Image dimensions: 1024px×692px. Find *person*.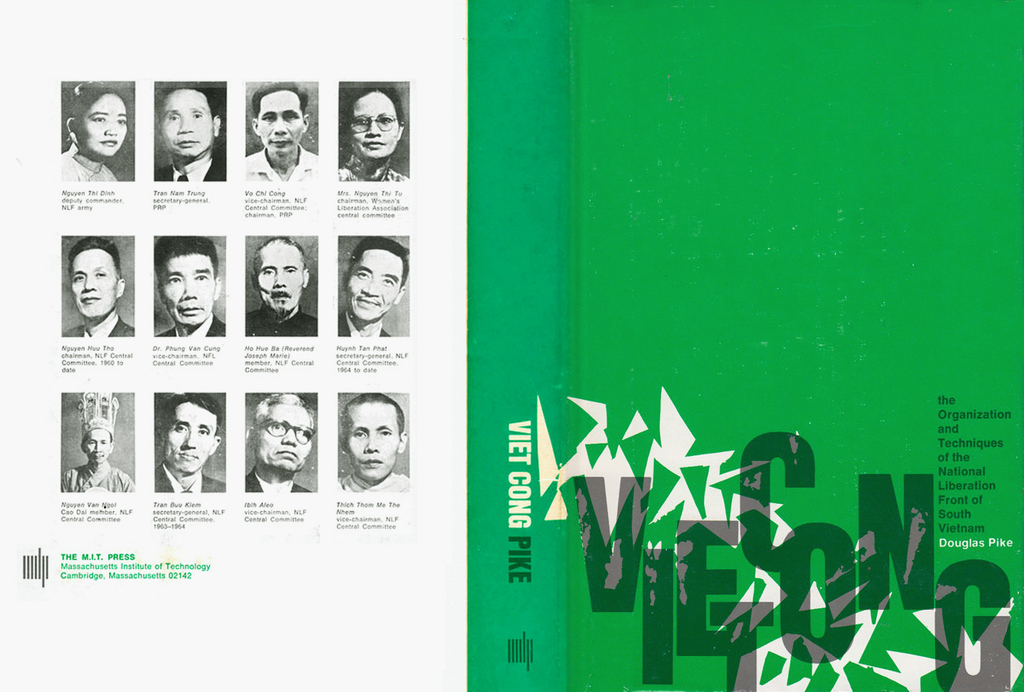
box(61, 81, 134, 182).
